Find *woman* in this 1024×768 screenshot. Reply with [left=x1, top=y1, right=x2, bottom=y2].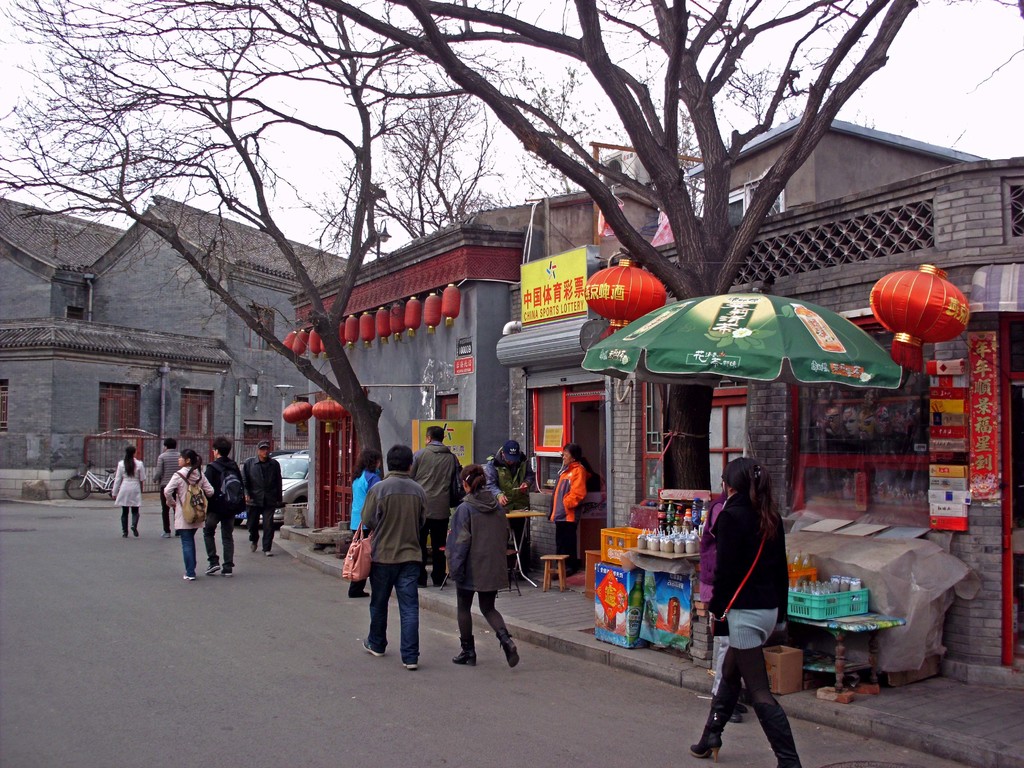
[left=705, top=443, right=808, bottom=767].
